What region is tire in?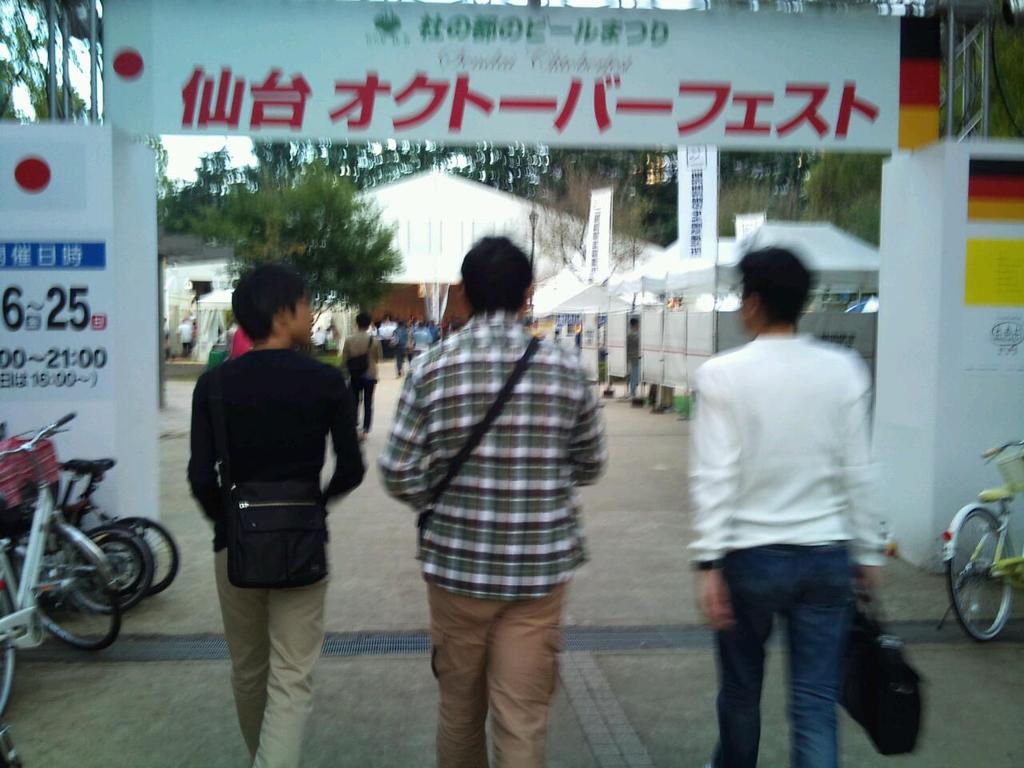
65:528:158:614.
